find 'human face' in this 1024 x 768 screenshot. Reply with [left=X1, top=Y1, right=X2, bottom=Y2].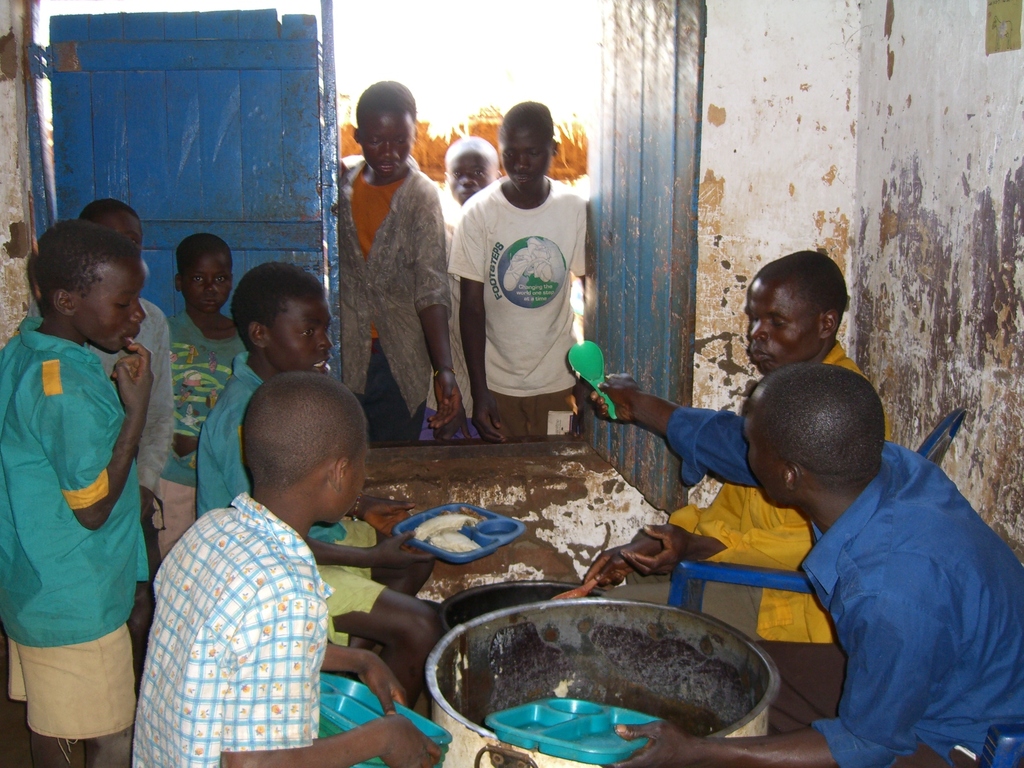
[left=188, top=252, right=228, bottom=317].
